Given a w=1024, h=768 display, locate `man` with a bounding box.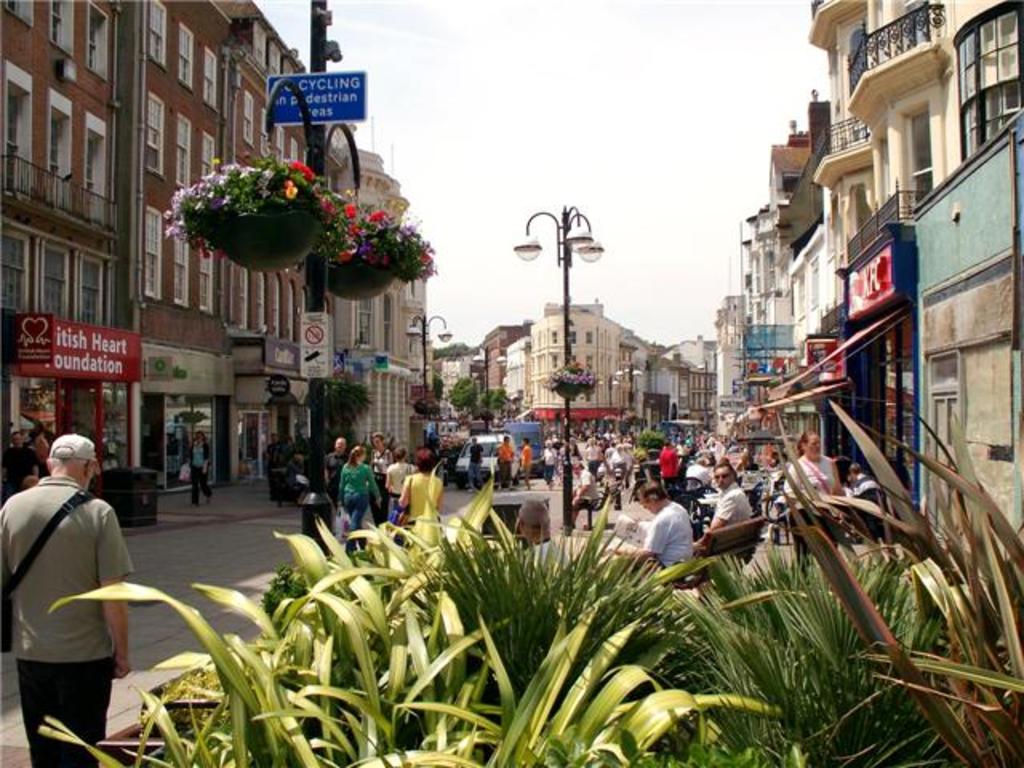
Located: x1=566 y1=459 x2=603 y2=533.
